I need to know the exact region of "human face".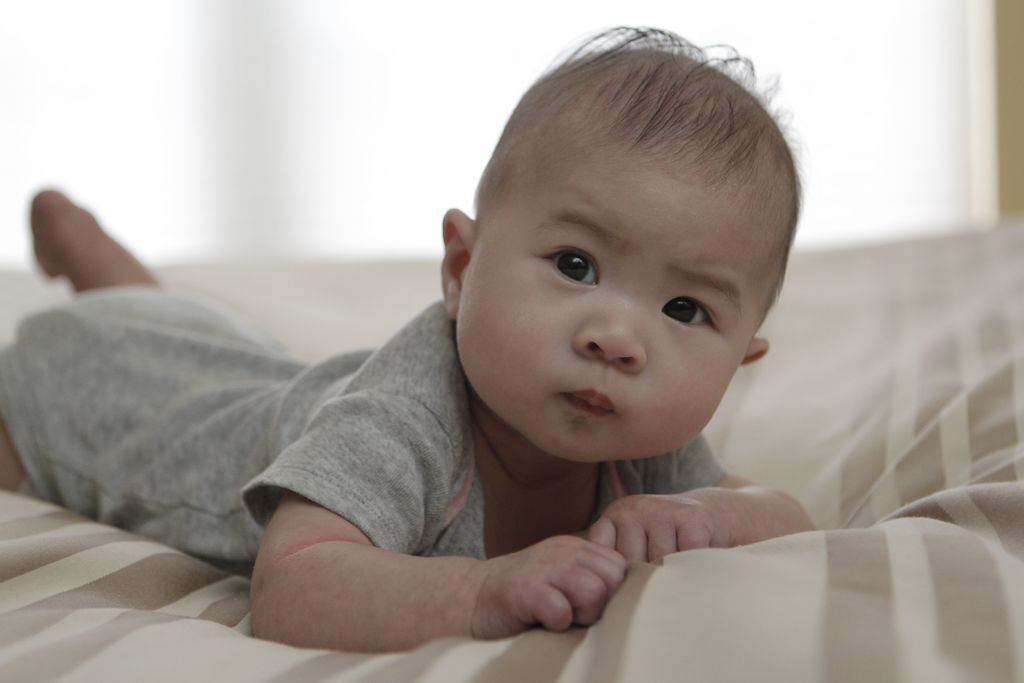
Region: bbox=(456, 138, 772, 461).
